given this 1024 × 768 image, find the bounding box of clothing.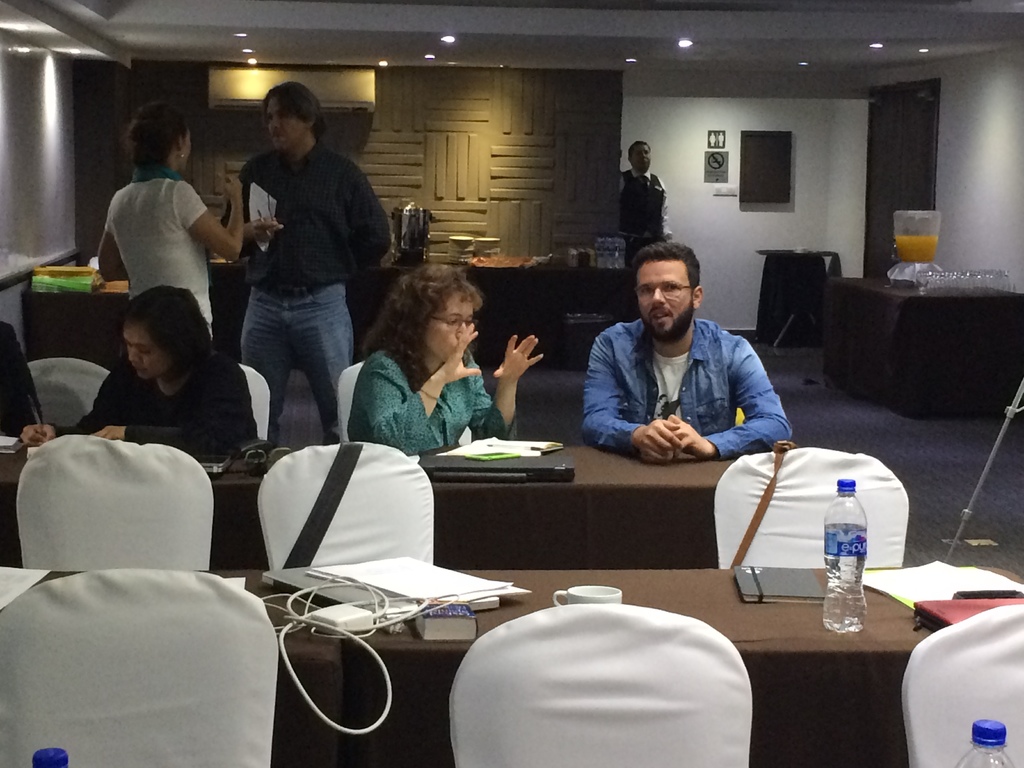
[x1=570, y1=318, x2=799, y2=458].
